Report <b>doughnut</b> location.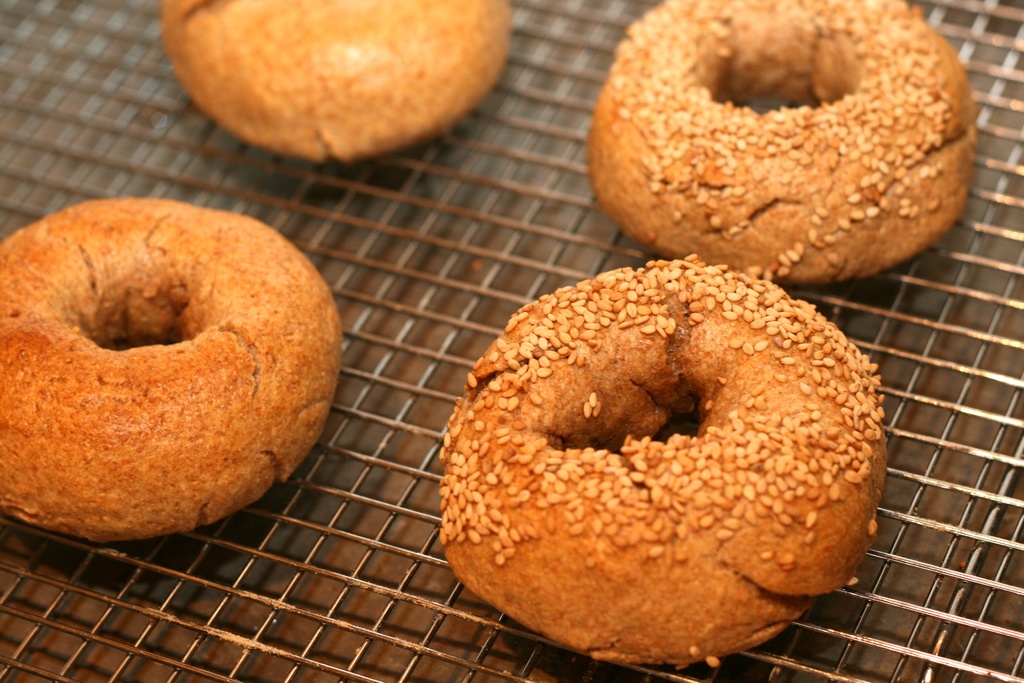
Report: [left=0, top=189, right=343, bottom=531].
